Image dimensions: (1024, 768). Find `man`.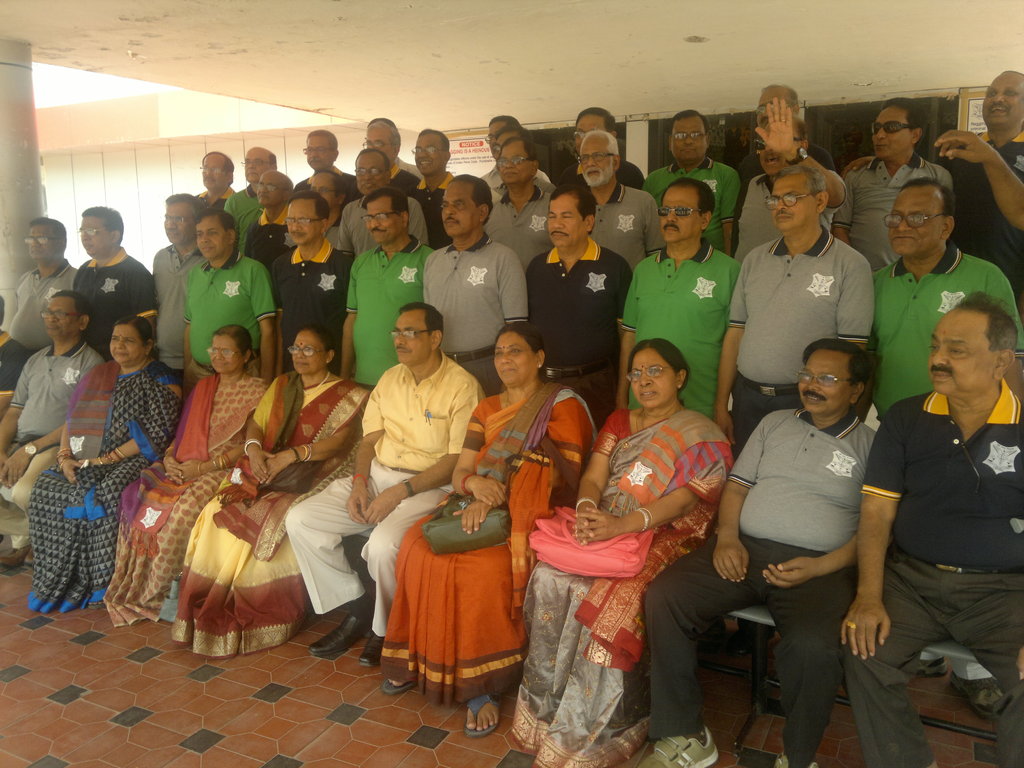
l=868, t=177, r=1022, b=424.
